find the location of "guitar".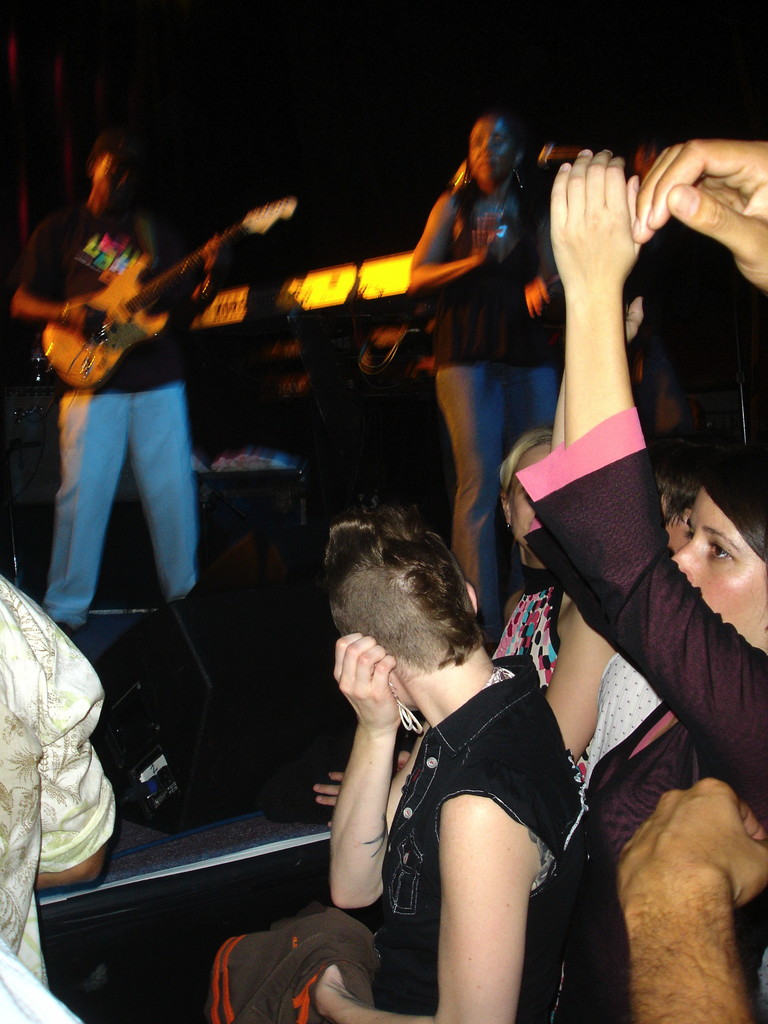
Location: {"x1": 26, "y1": 188, "x2": 303, "y2": 392}.
